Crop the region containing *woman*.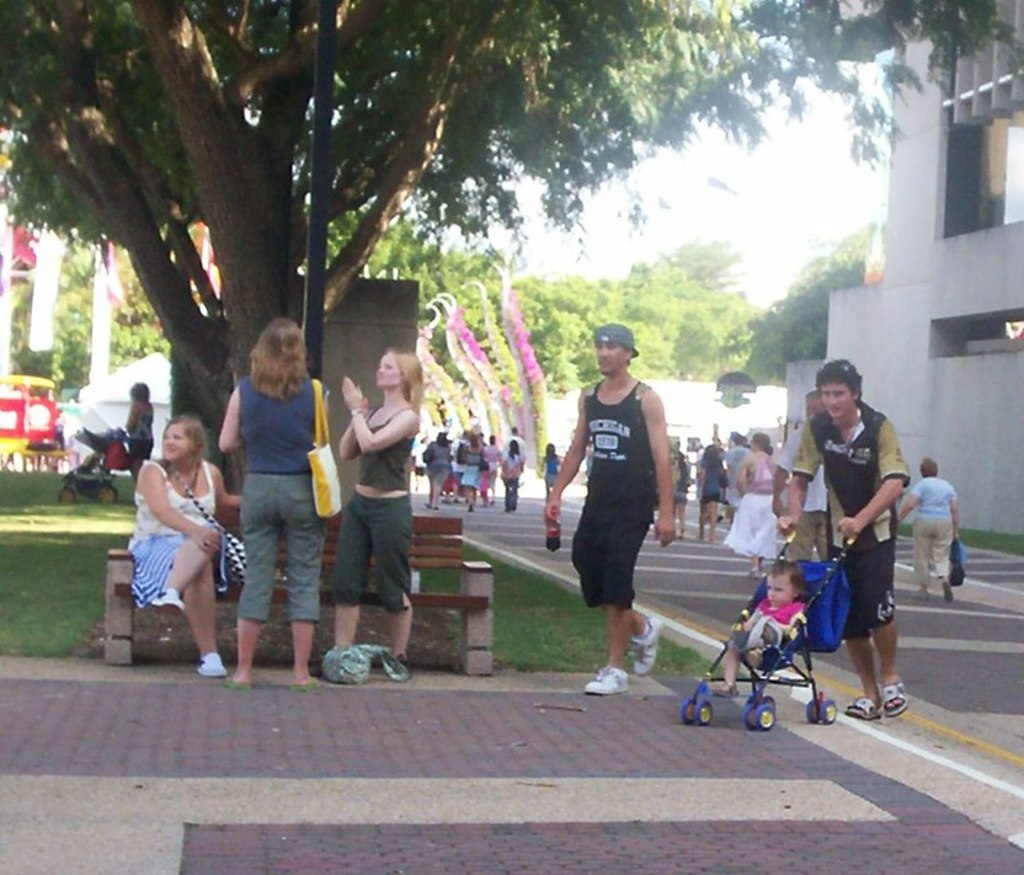
Crop region: (693, 441, 721, 541).
